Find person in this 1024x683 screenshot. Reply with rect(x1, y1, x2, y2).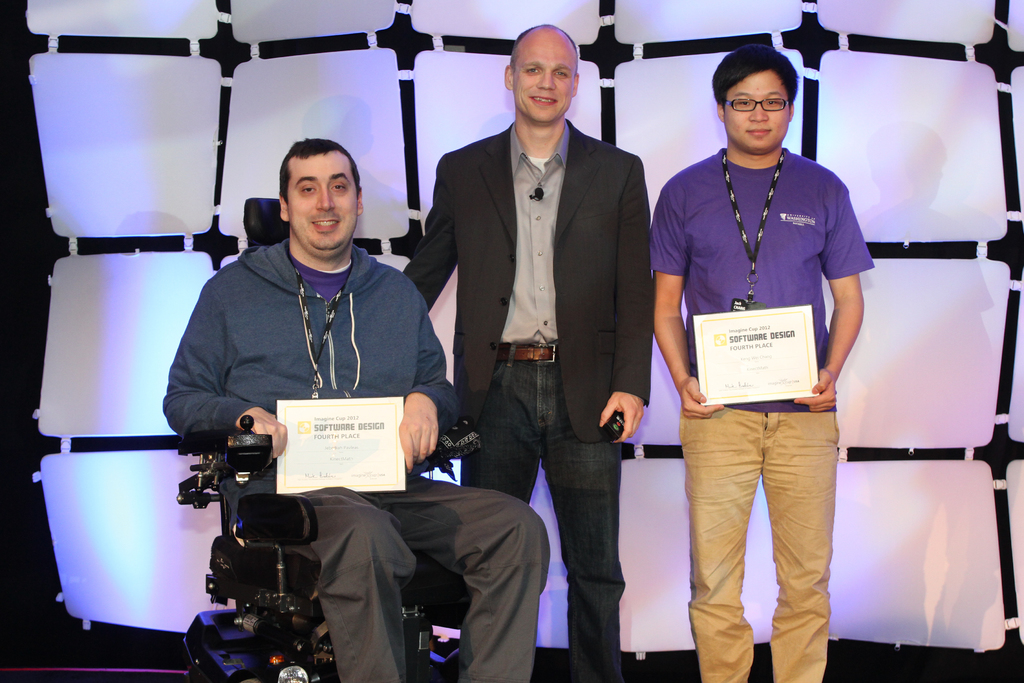
rect(156, 135, 554, 682).
